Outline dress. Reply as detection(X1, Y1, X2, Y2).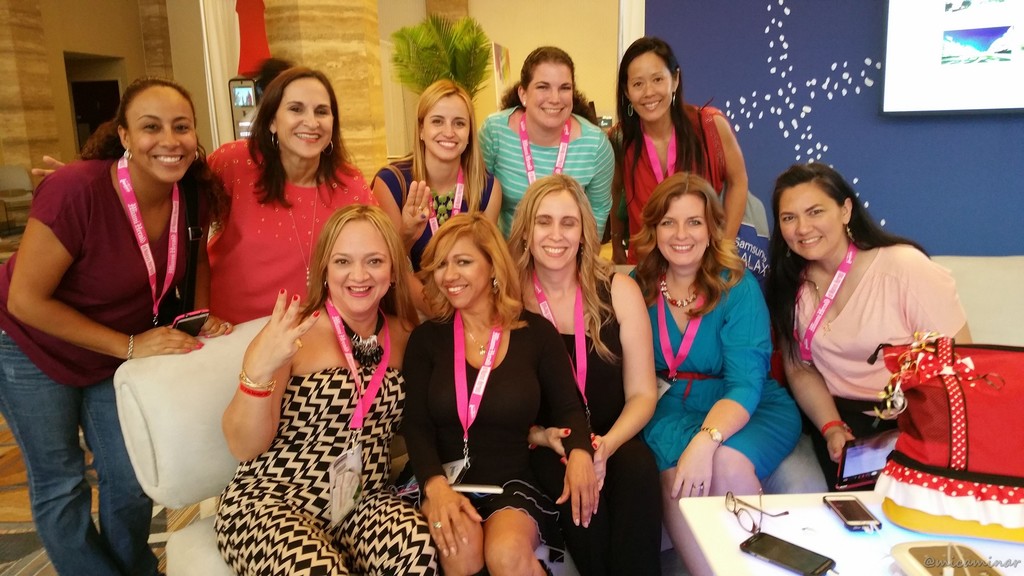
detection(399, 311, 594, 548).
